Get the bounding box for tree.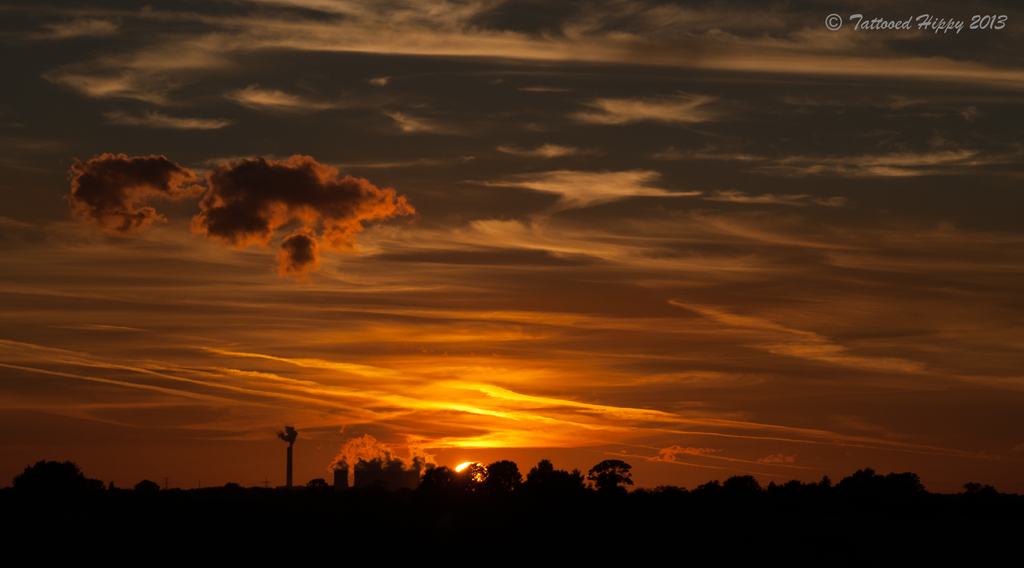
bbox=[483, 462, 516, 512].
